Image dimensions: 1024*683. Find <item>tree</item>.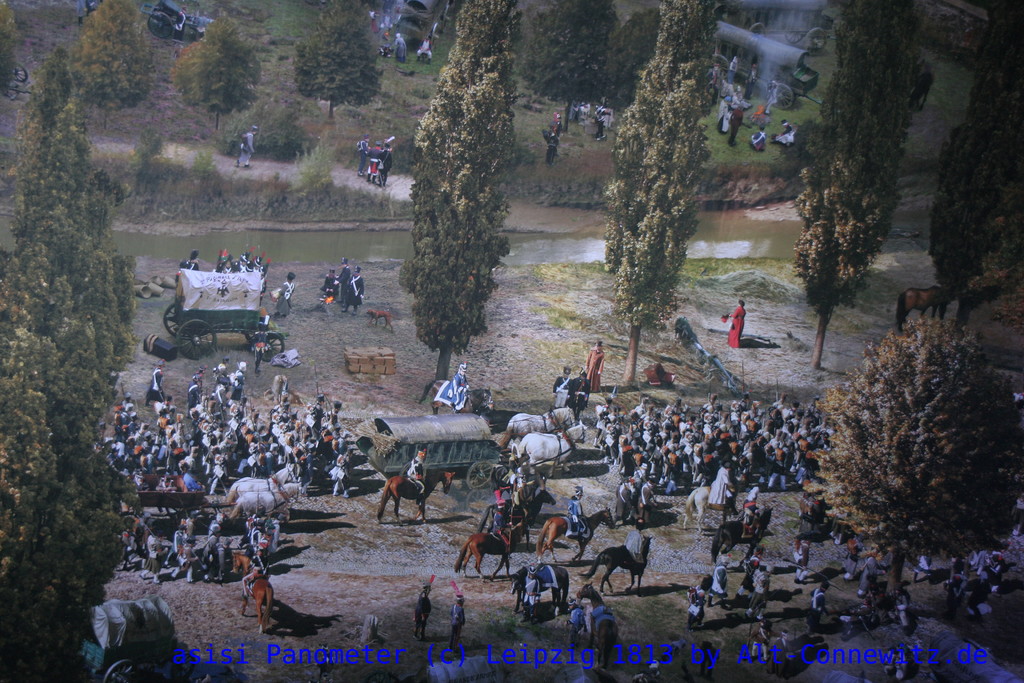
x1=792, y1=0, x2=927, y2=370.
